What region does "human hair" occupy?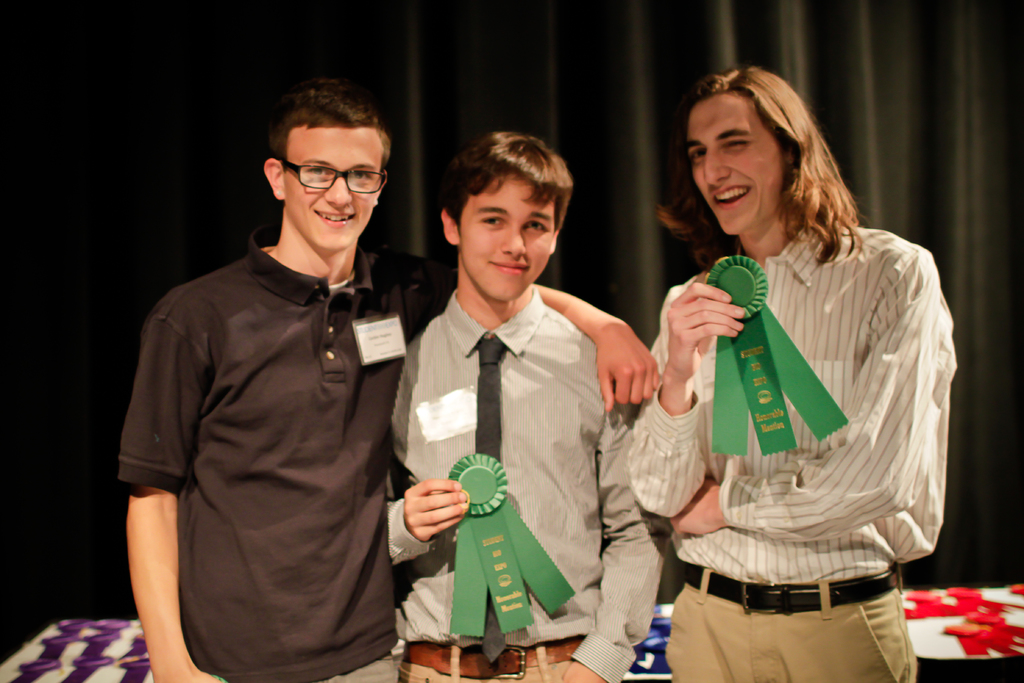
677:64:861:283.
